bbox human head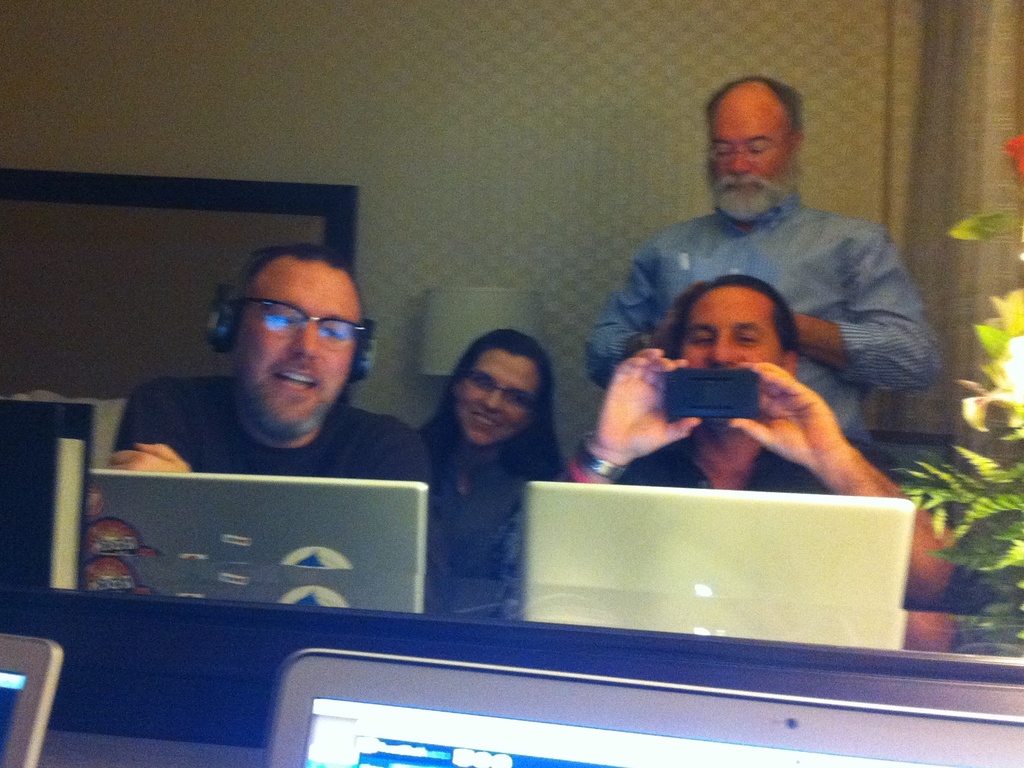
670,279,803,438
